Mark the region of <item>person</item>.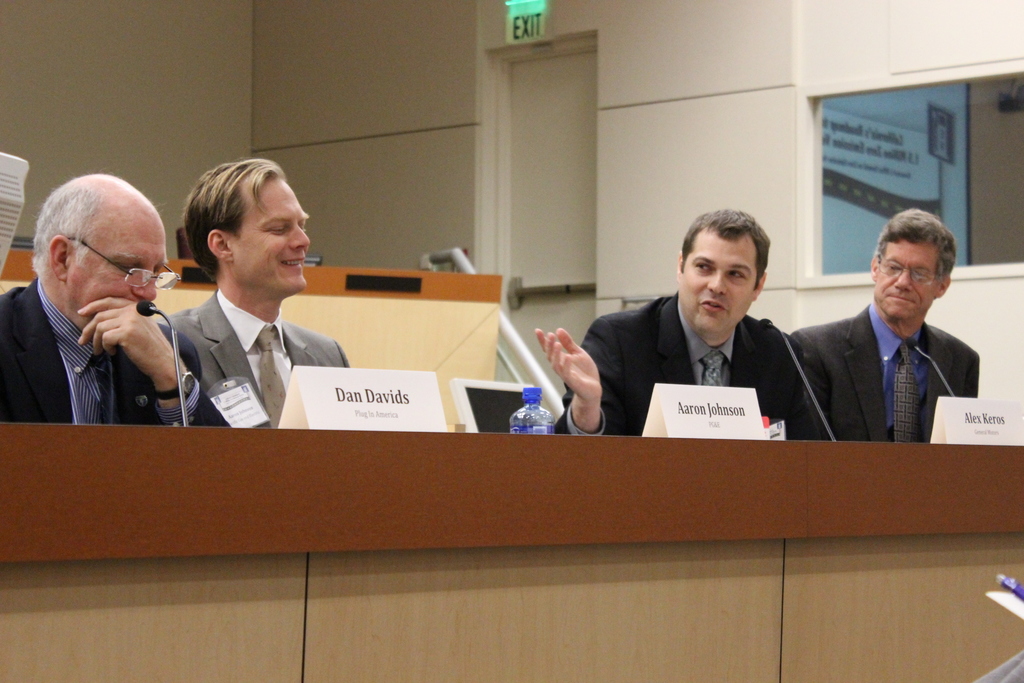
Region: <bbox>528, 204, 806, 435</bbox>.
